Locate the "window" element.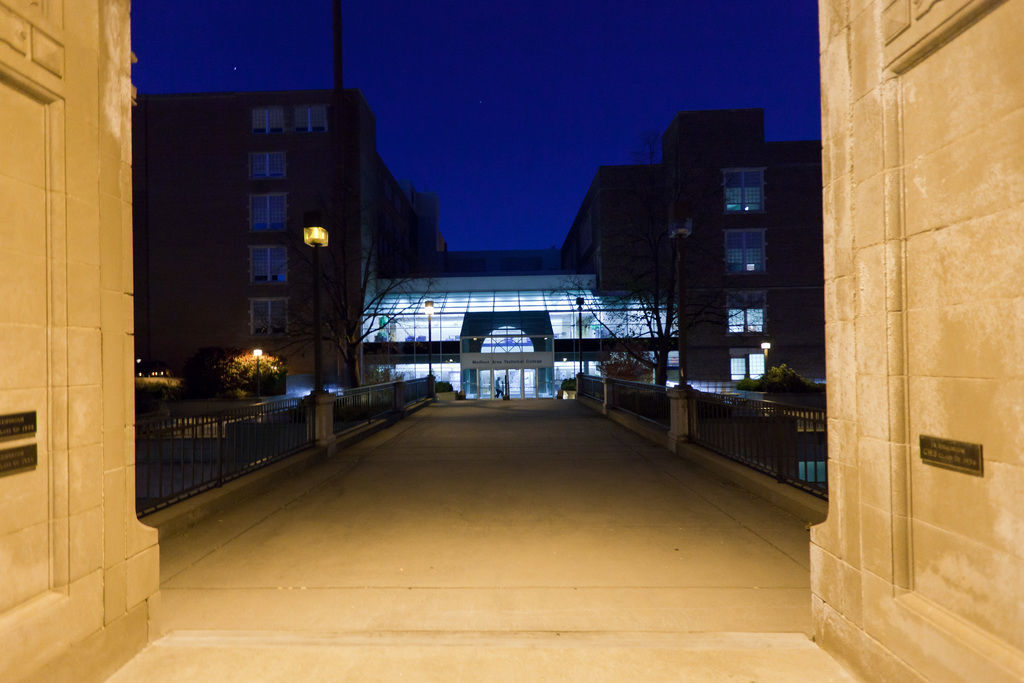
Element bbox: Rect(721, 291, 765, 332).
